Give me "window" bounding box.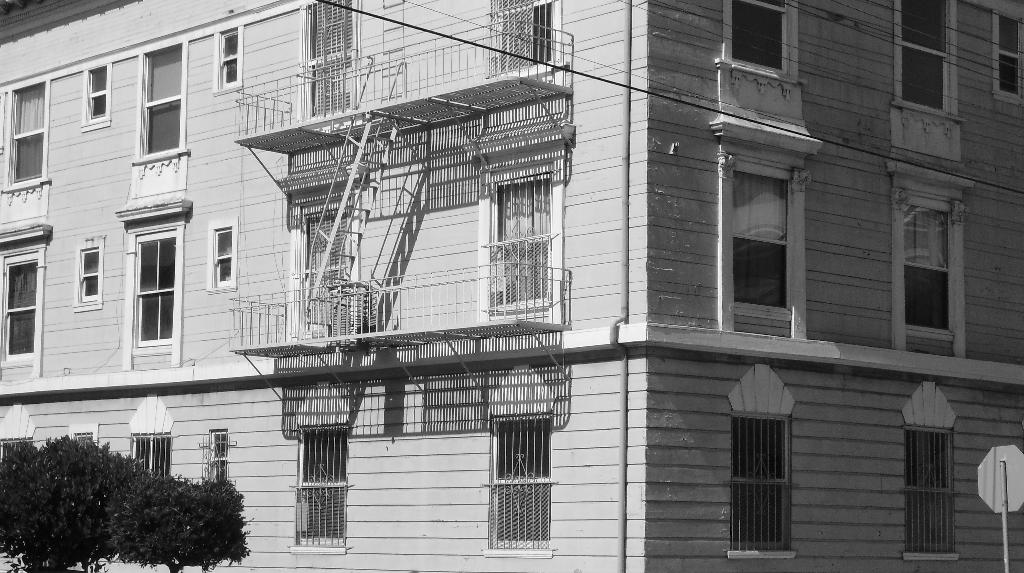
box=[732, 167, 792, 308].
